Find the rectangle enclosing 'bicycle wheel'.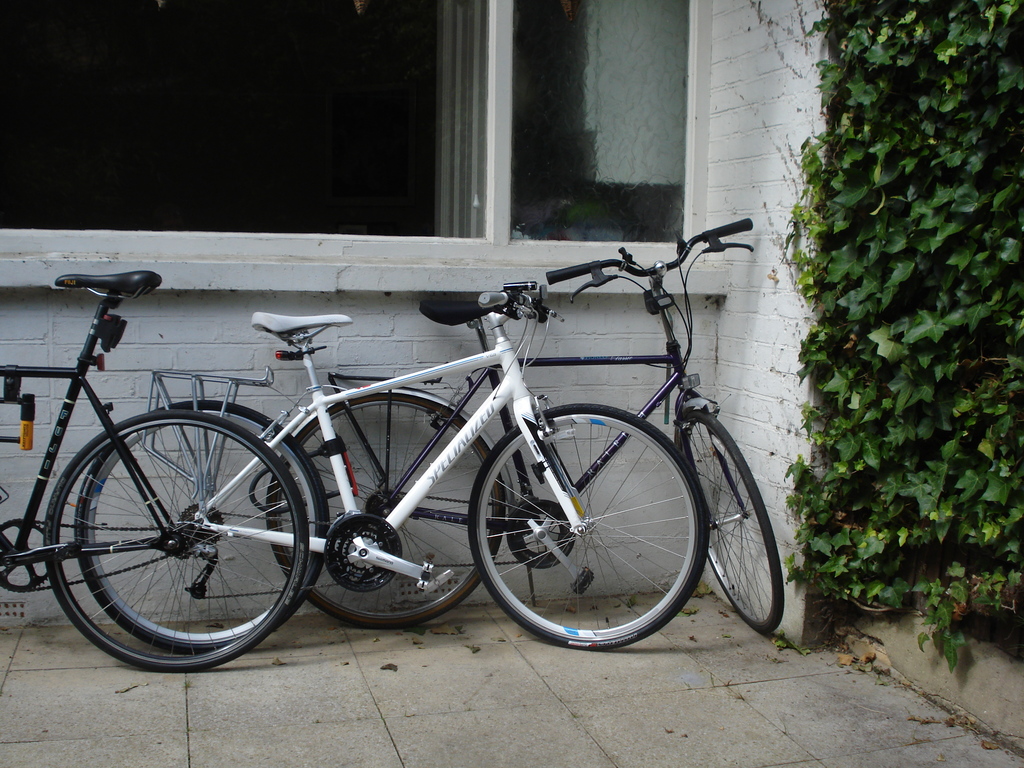
Rect(79, 397, 333, 652).
